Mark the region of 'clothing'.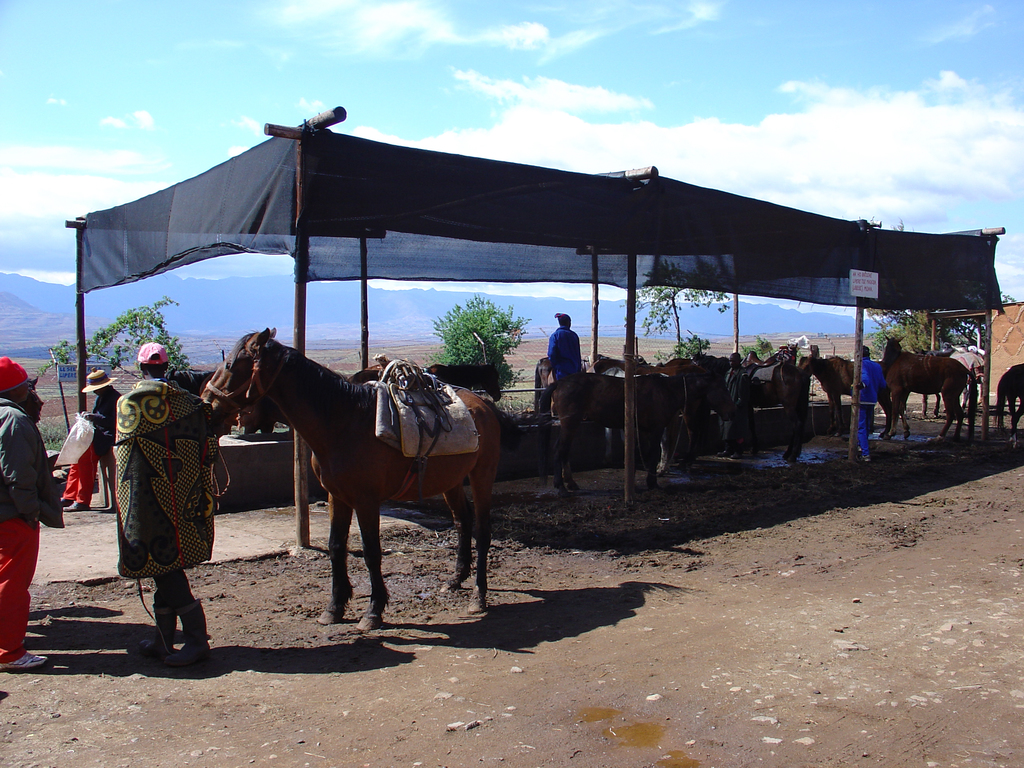
Region: locate(60, 447, 99, 502).
